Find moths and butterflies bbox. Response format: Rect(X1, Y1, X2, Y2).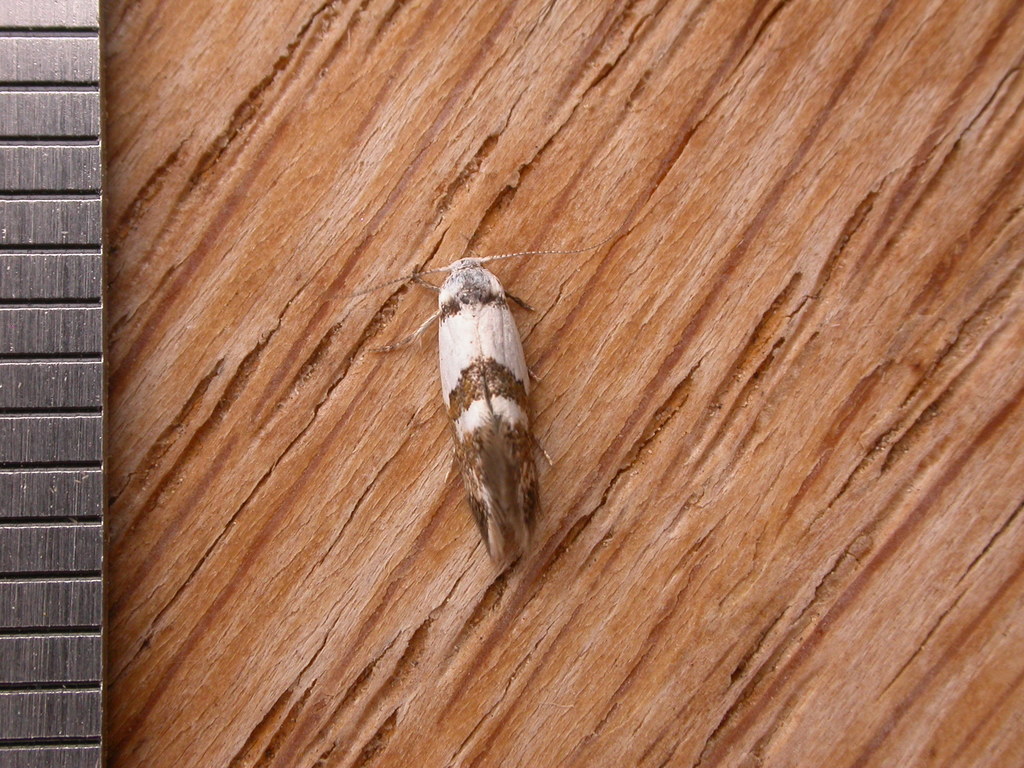
Rect(328, 217, 625, 564).
